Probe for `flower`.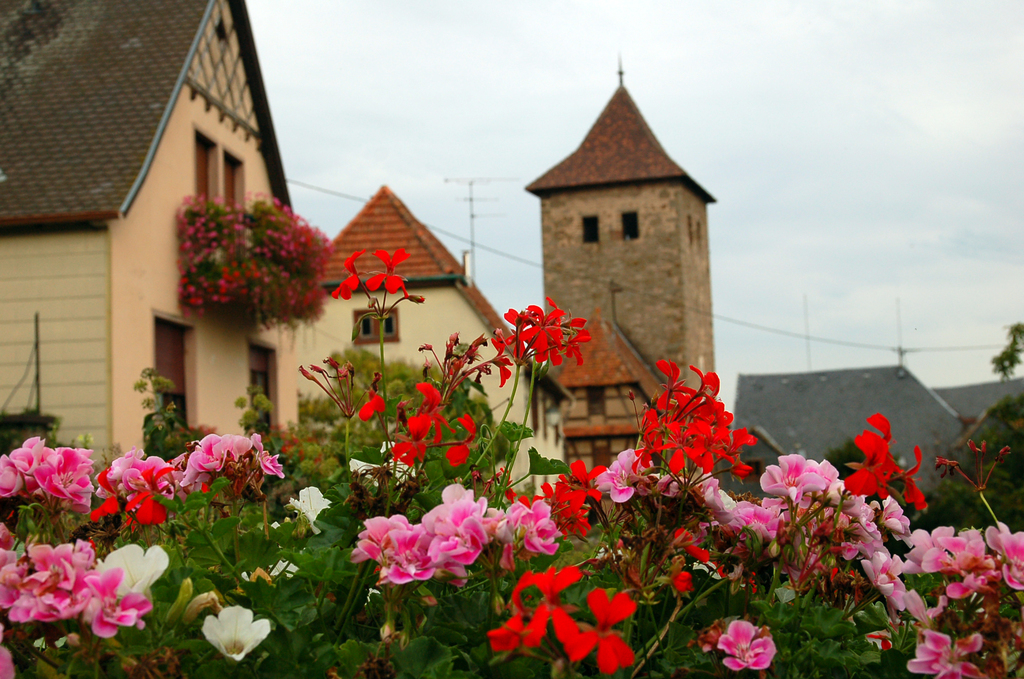
Probe result: [0,647,19,678].
